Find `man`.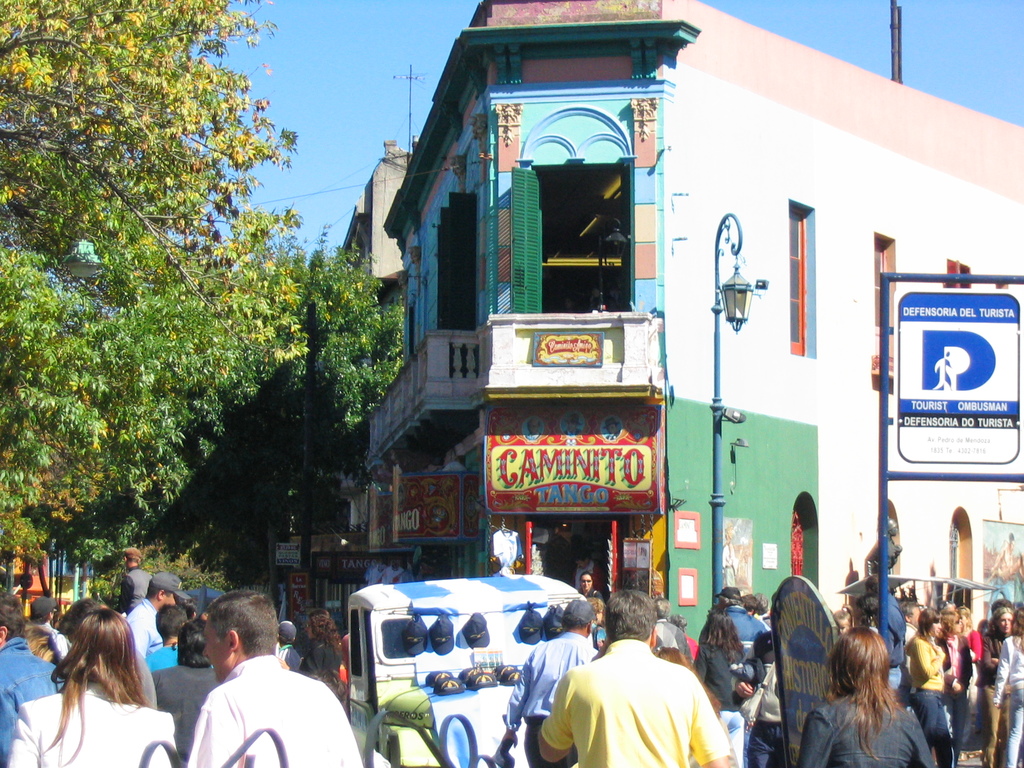
[147, 605, 191, 677].
